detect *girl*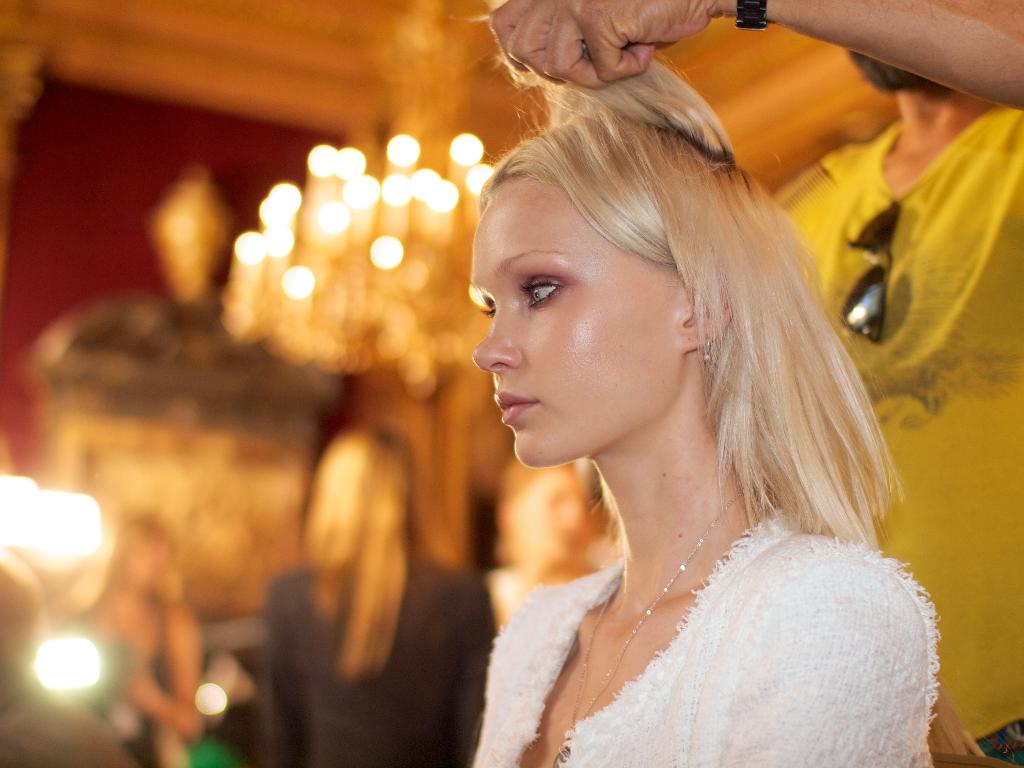
{"x1": 465, "y1": 8, "x2": 986, "y2": 767}
